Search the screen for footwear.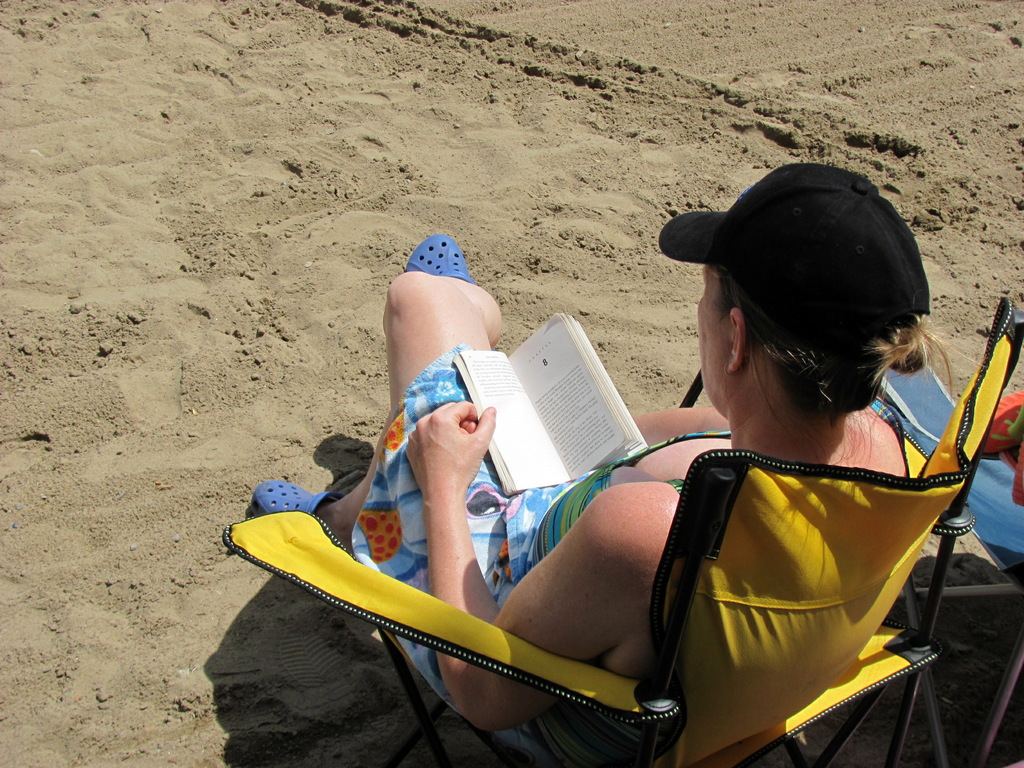
Found at (400, 230, 479, 296).
